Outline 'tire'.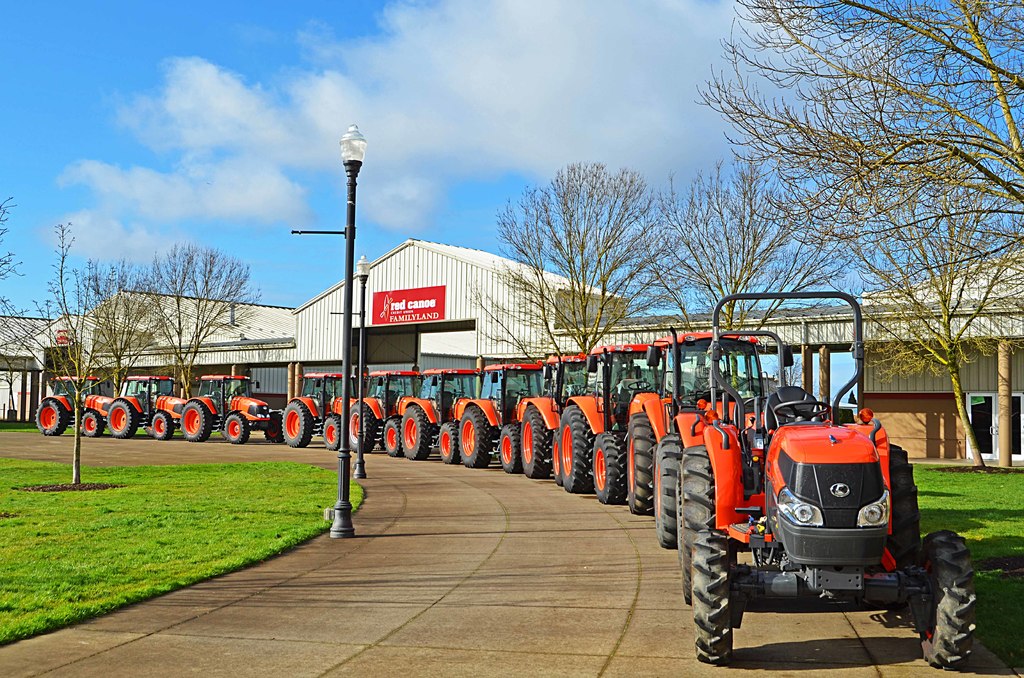
Outline: <box>591,430,627,504</box>.
